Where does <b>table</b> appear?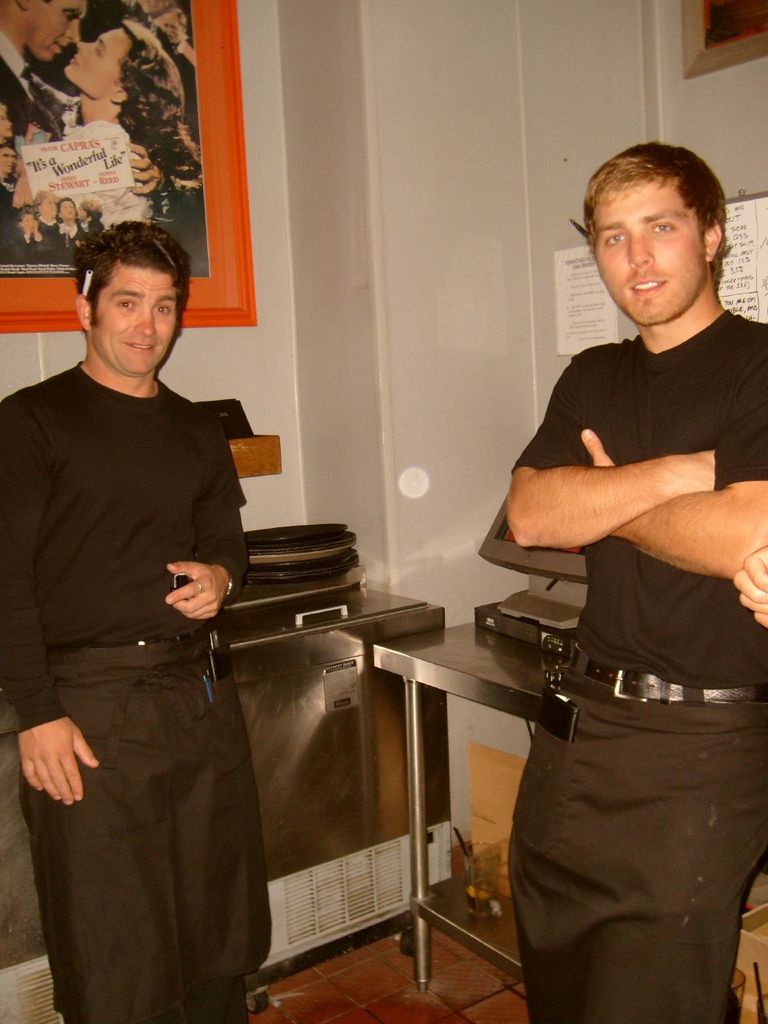
Appears at locate(371, 580, 763, 1023).
